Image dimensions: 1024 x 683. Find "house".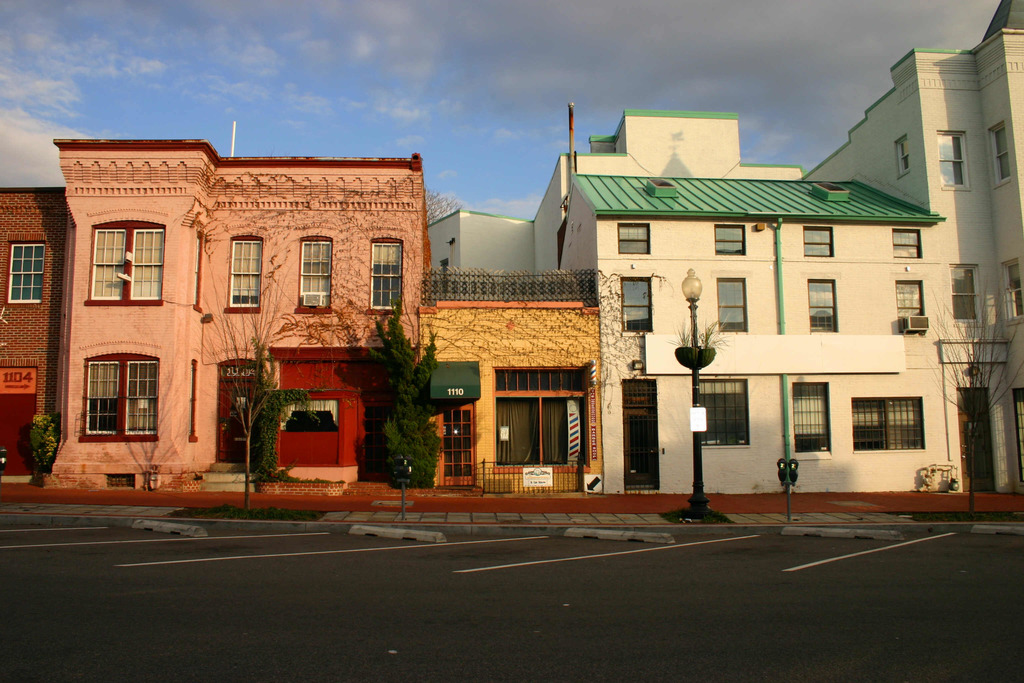
[51, 141, 431, 498].
